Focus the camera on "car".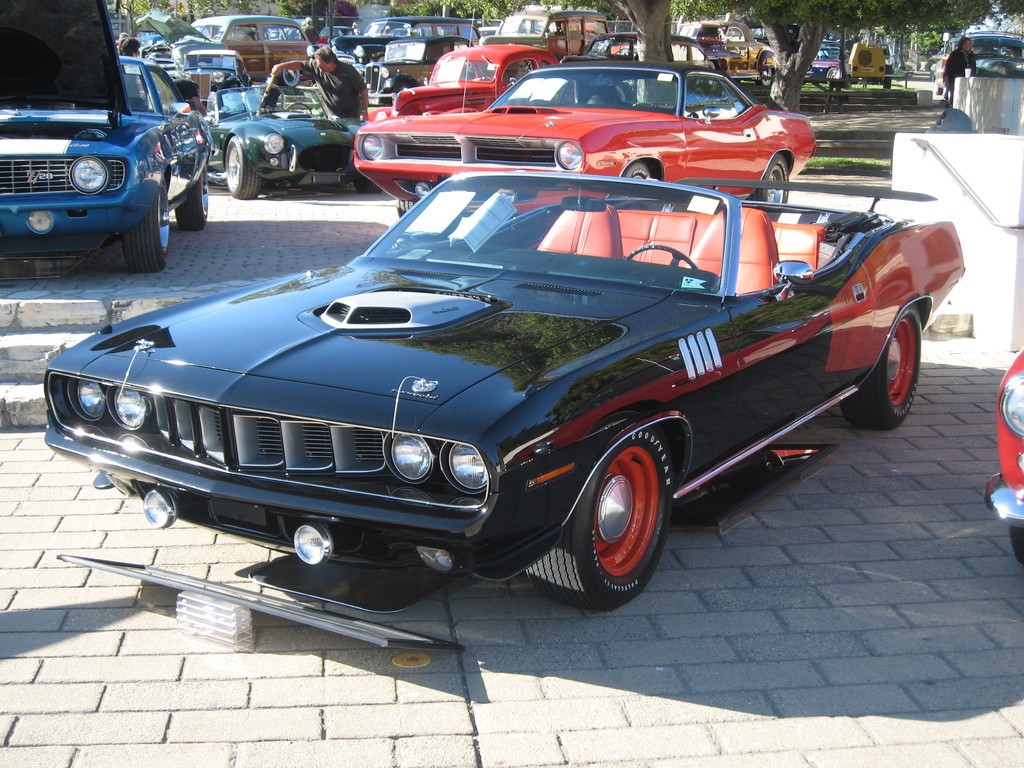
Focus region: BBox(44, 172, 967, 609).
